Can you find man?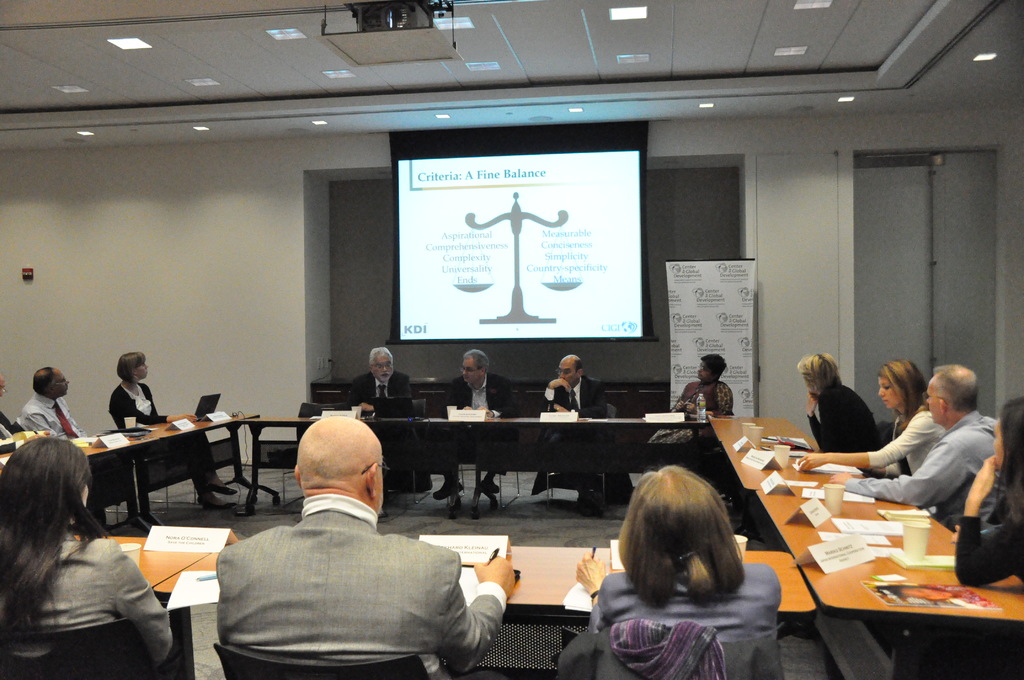
Yes, bounding box: {"left": 429, "top": 348, "right": 518, "bottom": 503}.
